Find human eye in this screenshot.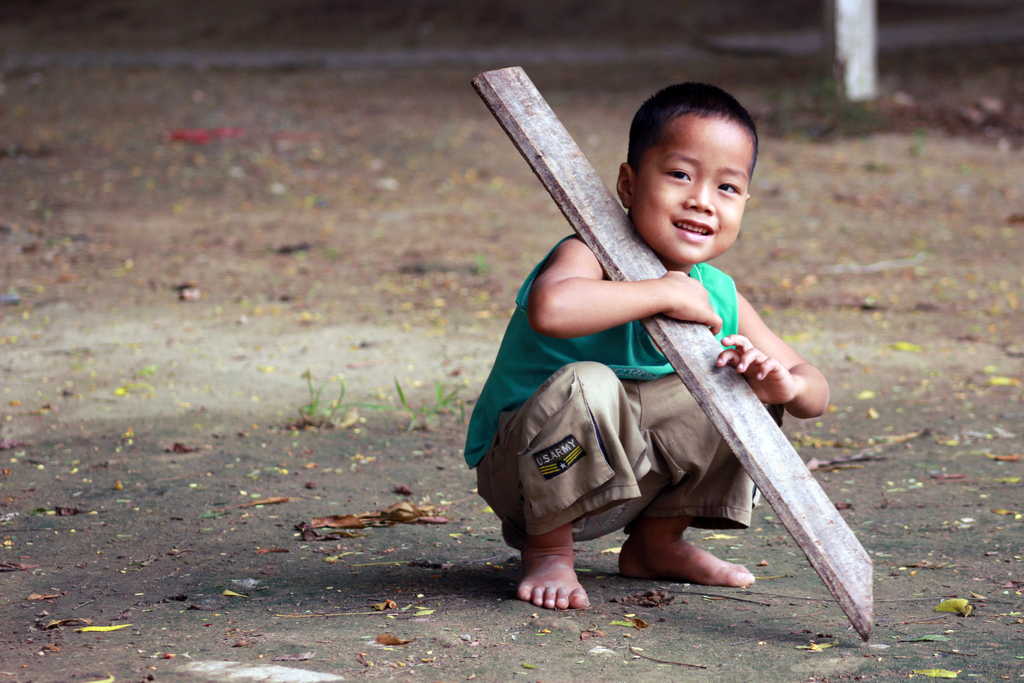
The bounding box for human eye is (666, 167, 691, 182).
